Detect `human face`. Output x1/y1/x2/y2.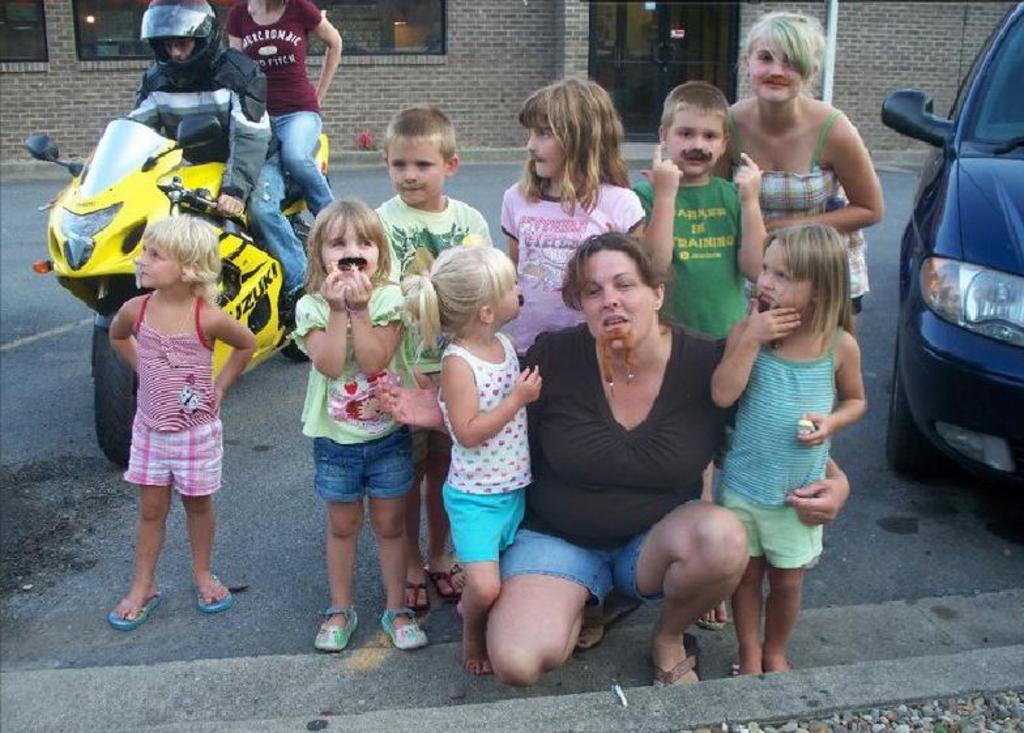
583/248/656/350.
